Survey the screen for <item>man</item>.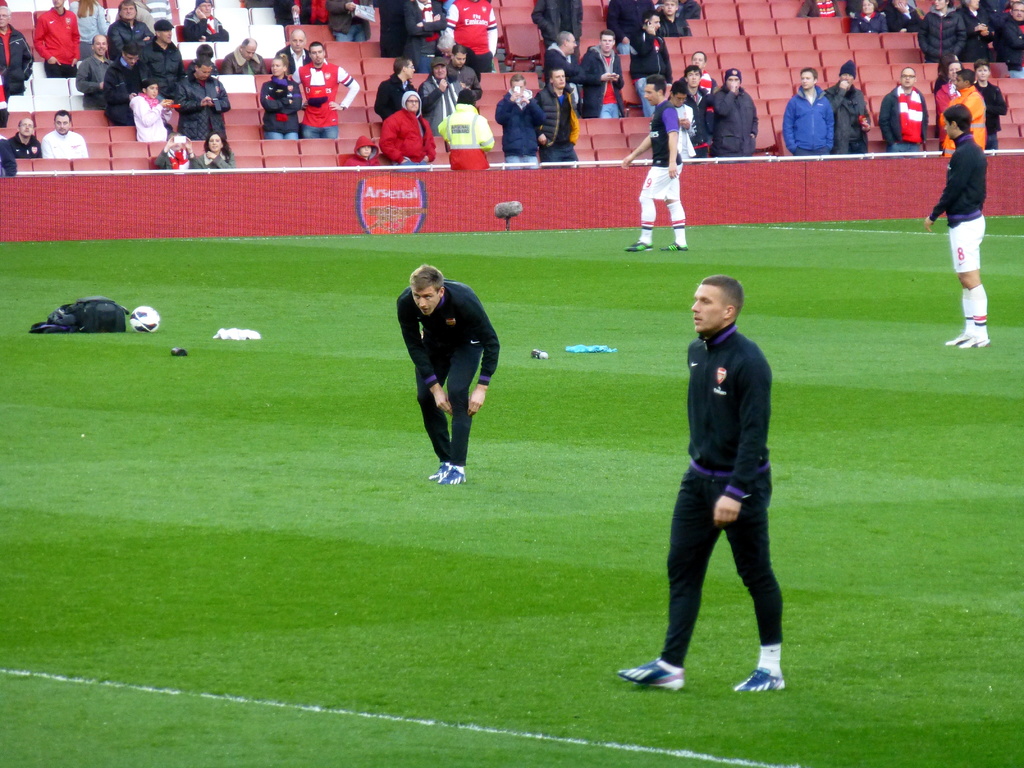
Survey found: l=712, t=70, r=760, b=159.
